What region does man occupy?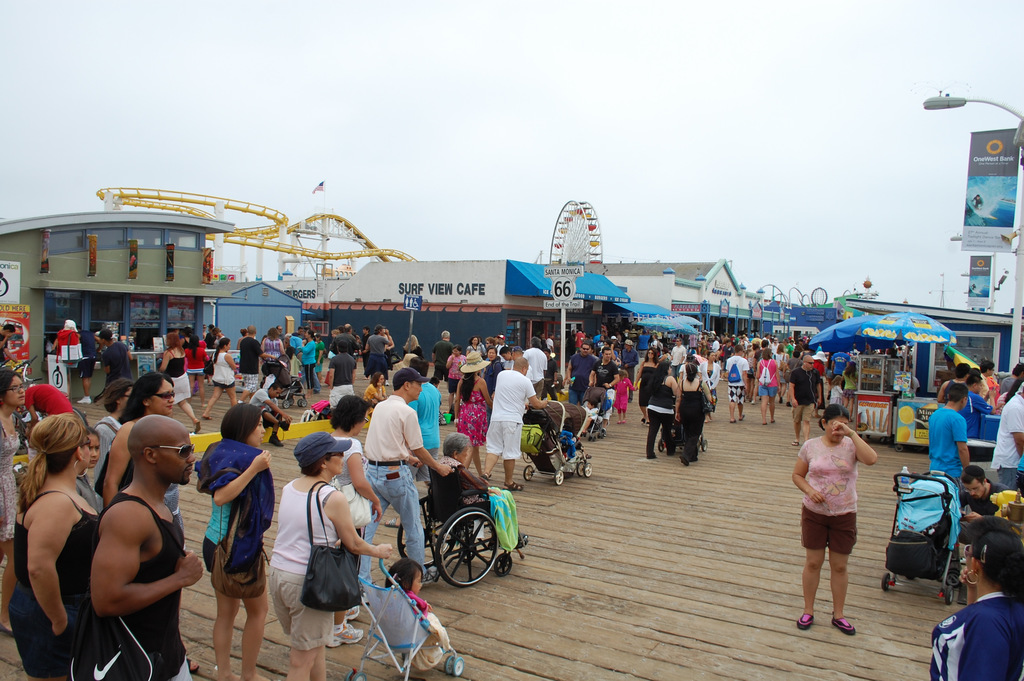
left=752, top=338, right=774, bottom=409.
